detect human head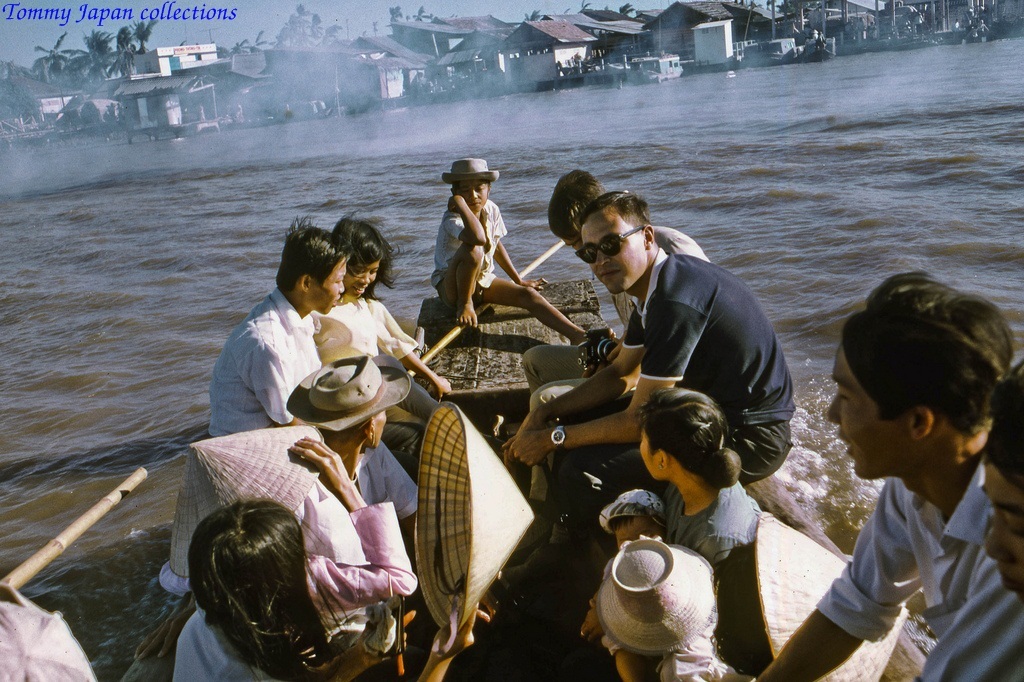
Rect(982, 358, 1023, 596)
